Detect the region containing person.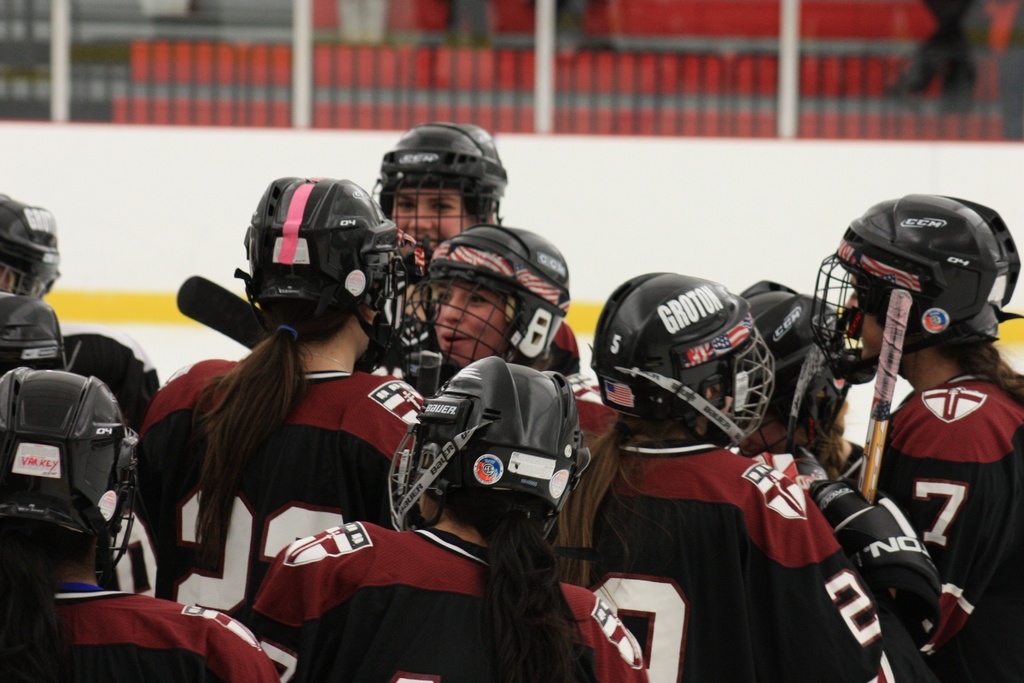
<region>514, 317, 581, 408</region>.
